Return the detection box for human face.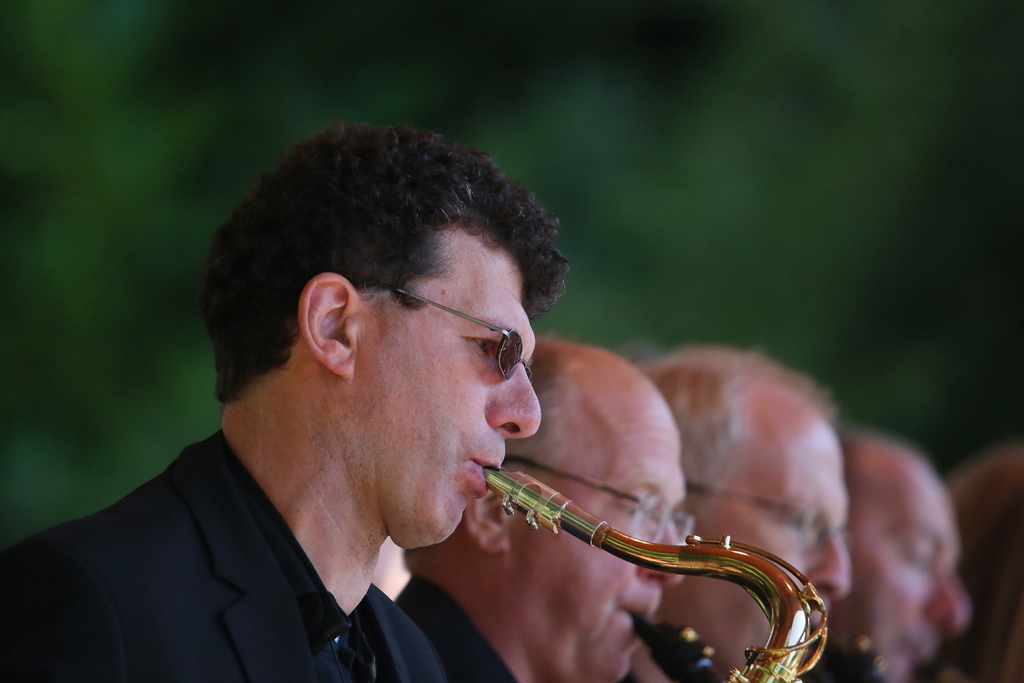
(left=661, top=404, right=850, bottom=682).
